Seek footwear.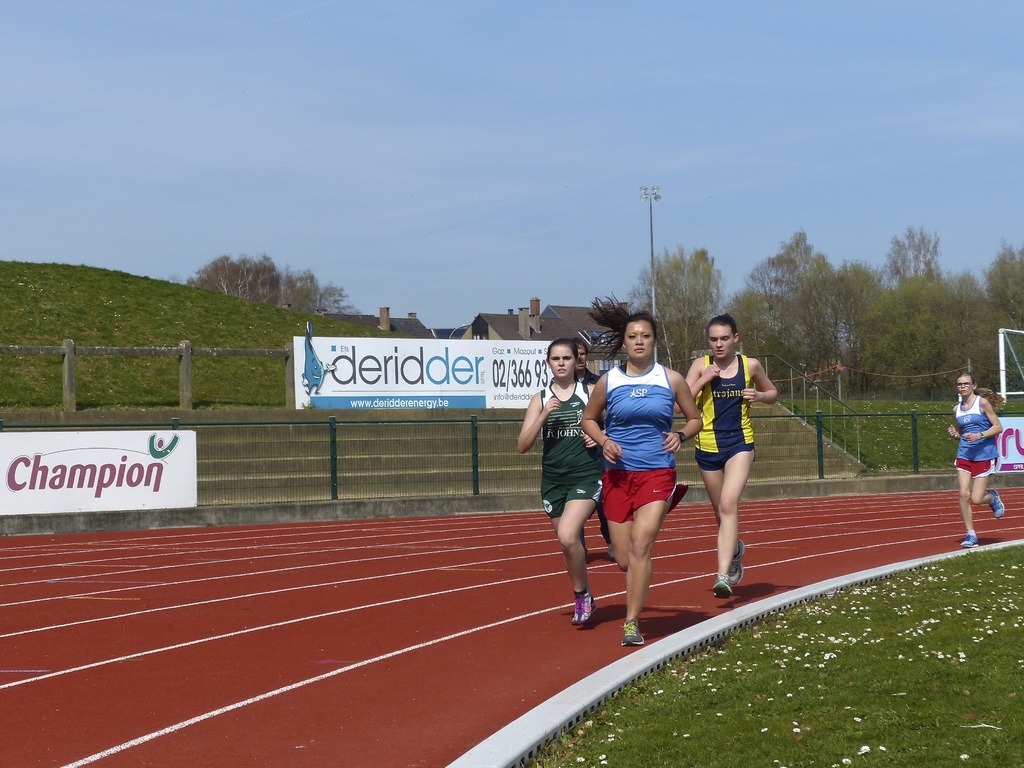
box(989, 490, 1005, 520).
